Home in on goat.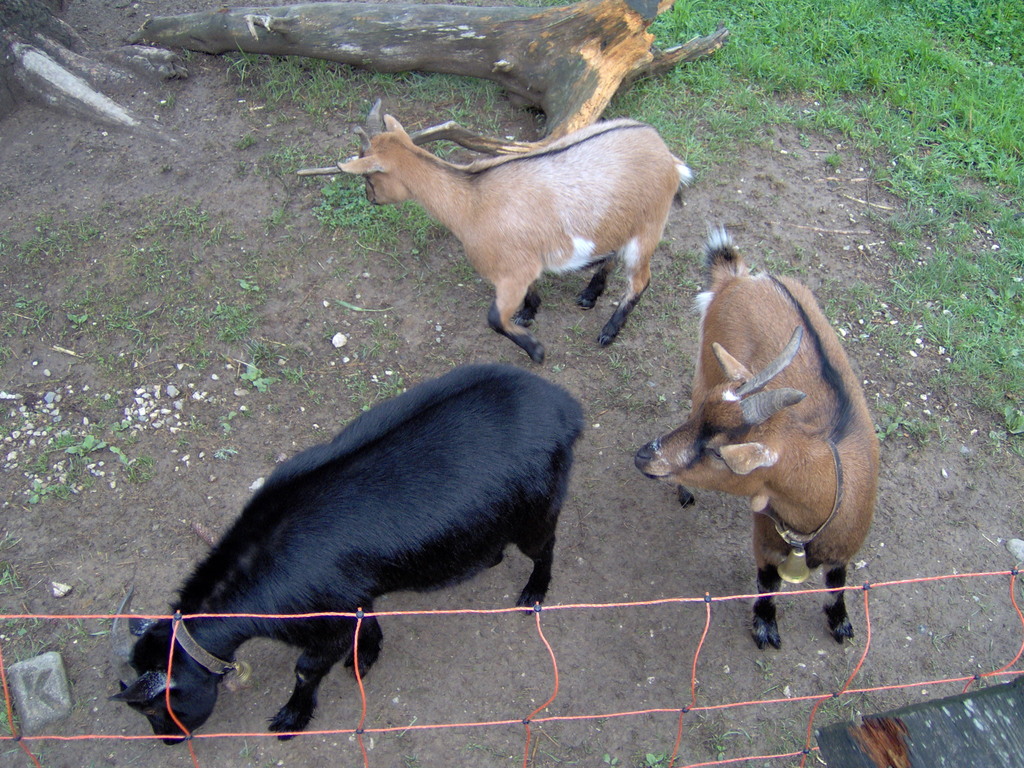
Homed in at 103,363,589,742.
